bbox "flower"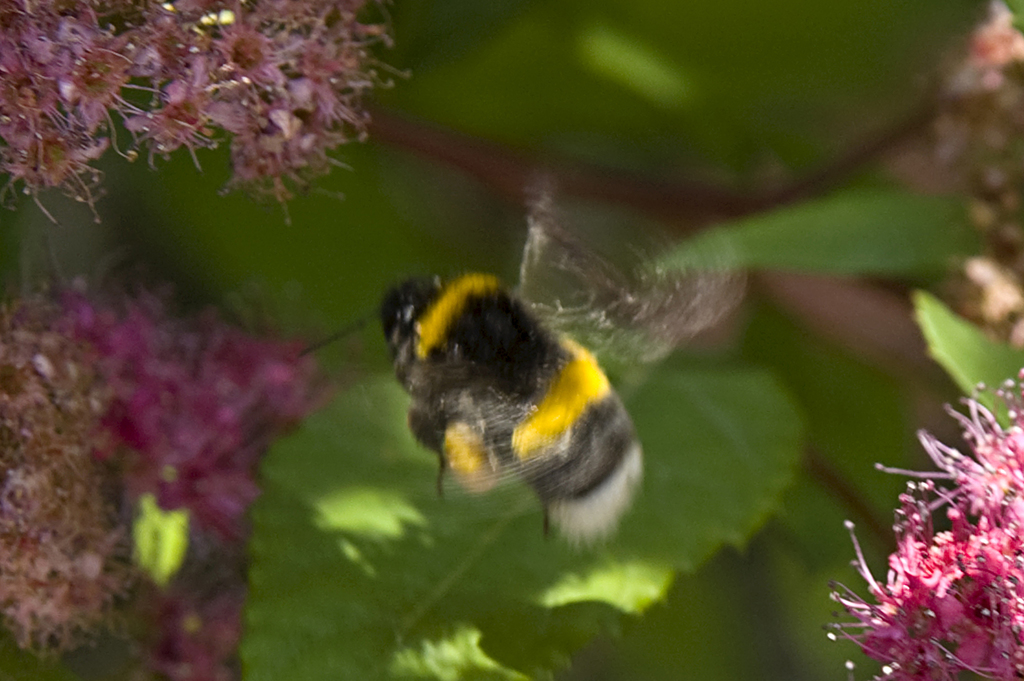
x1=5 y1=292 x2=336 y2=680
